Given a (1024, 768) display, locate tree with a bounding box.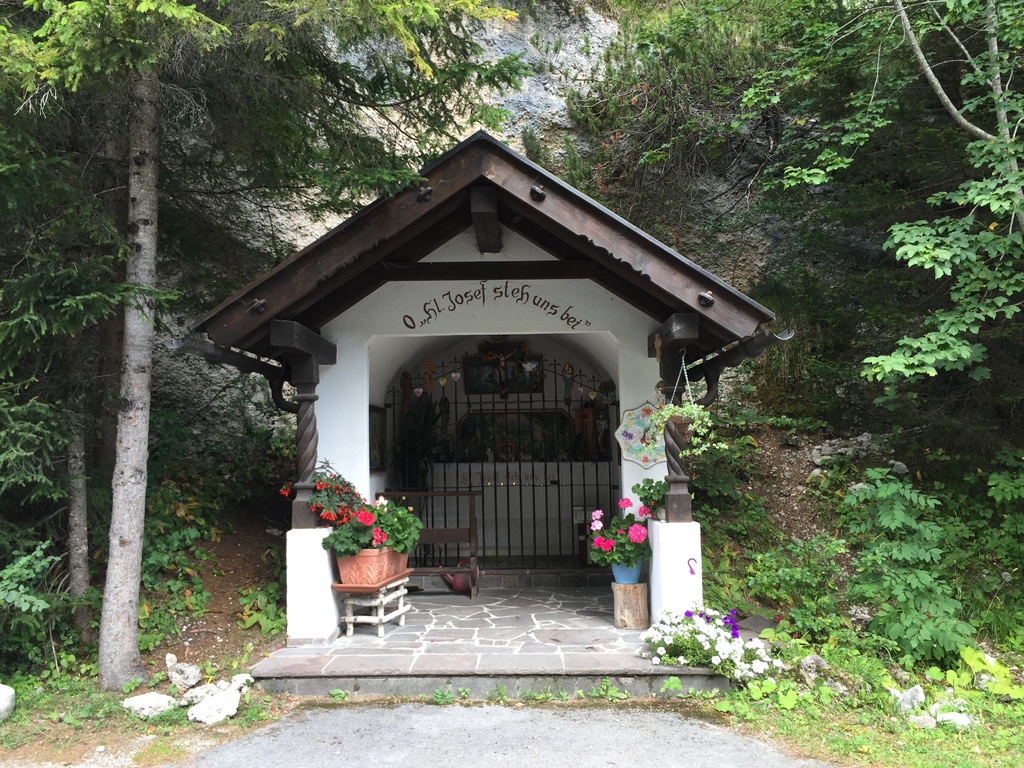
Located: detection(561, 0, 1023, 516).
